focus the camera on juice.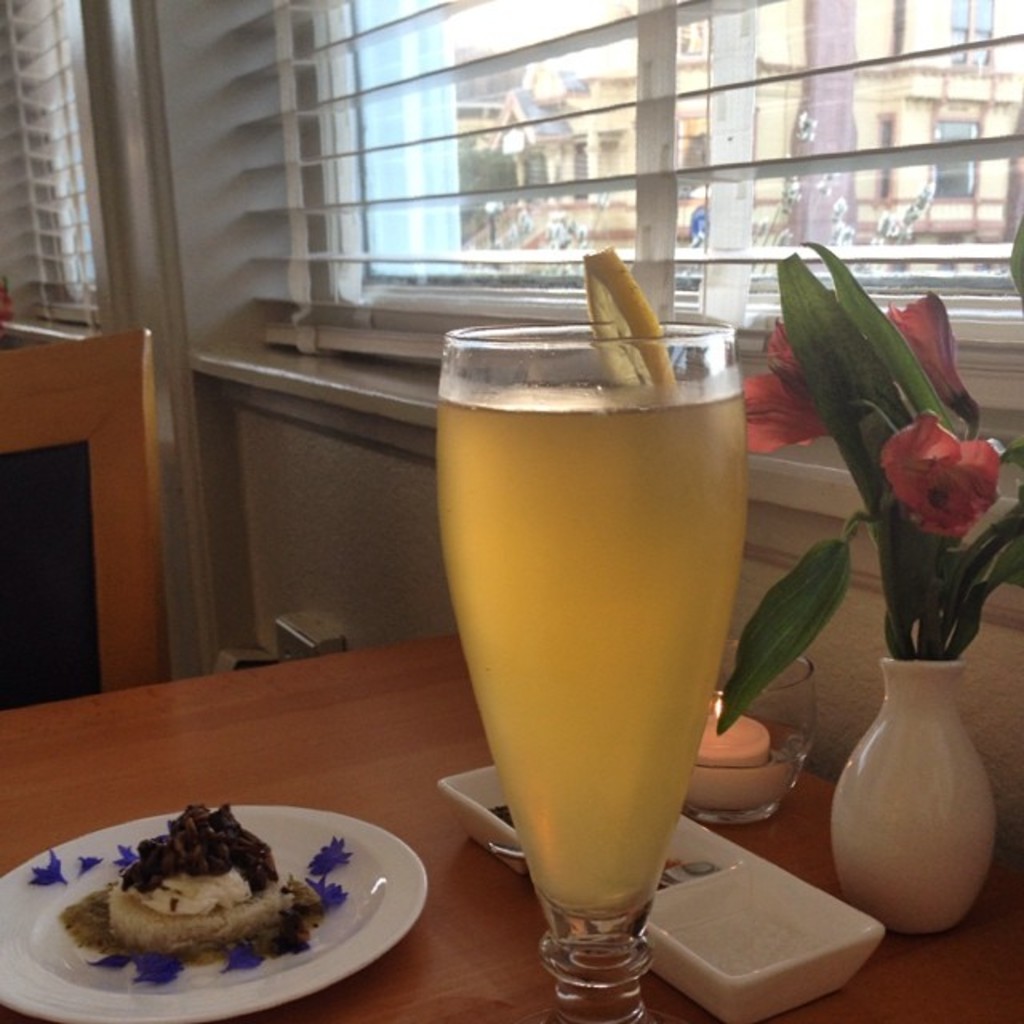
Focus region: {"x1": 438, "y1": 290, "x2": 760, "y2": 1013}.
